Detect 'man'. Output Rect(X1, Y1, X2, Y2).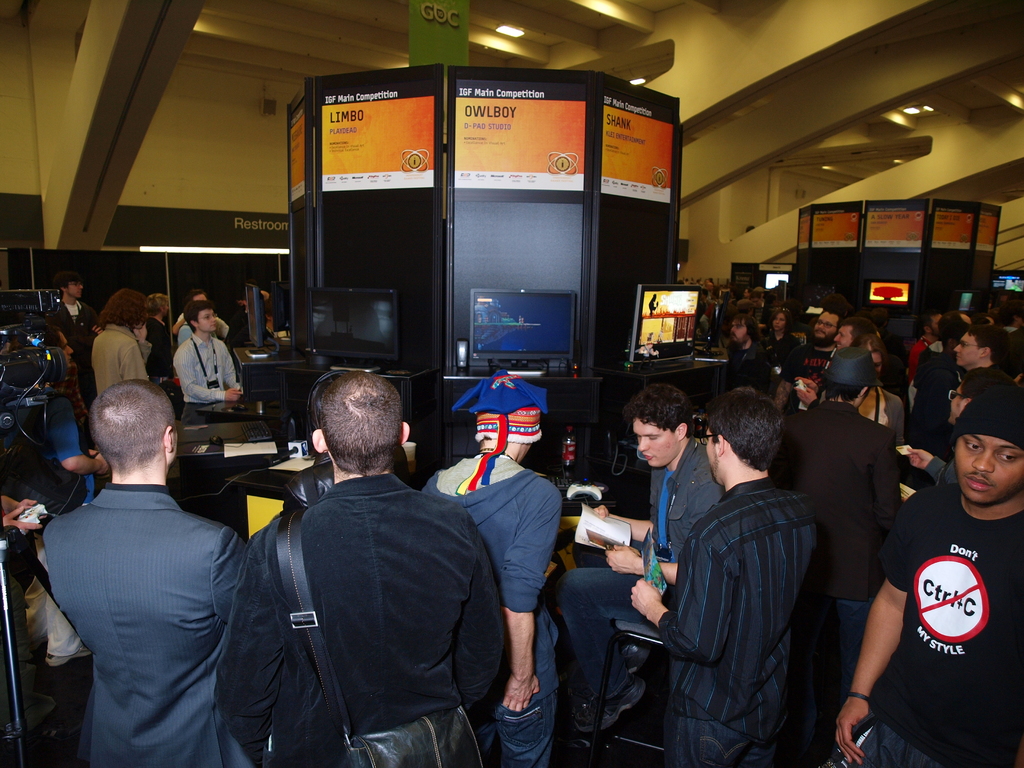
Rect(721, 309, 771, 393).
